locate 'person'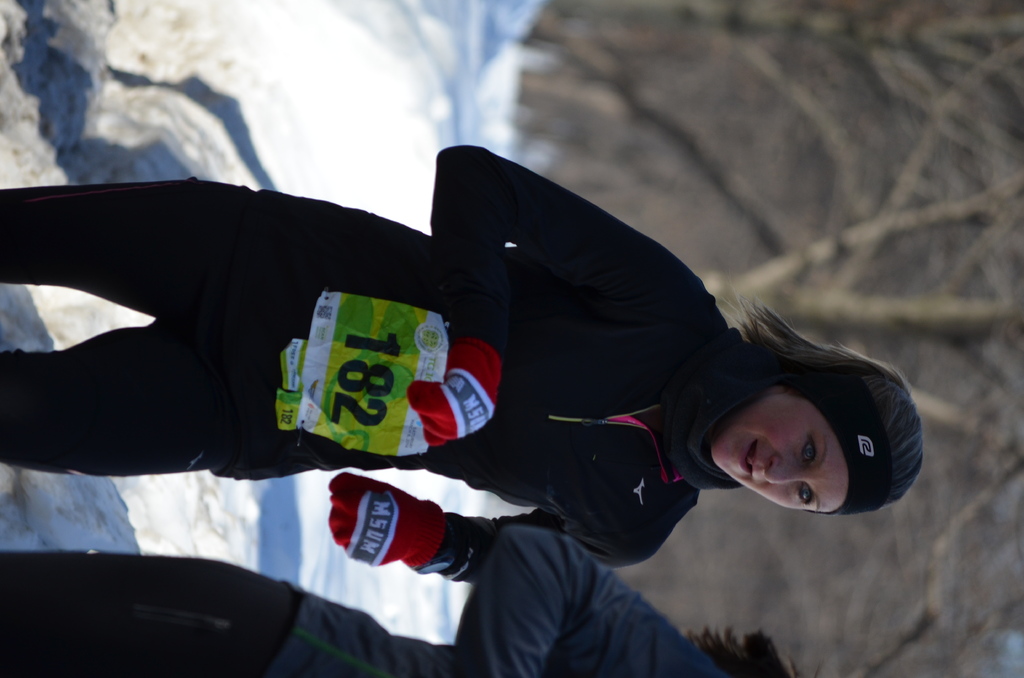
l=85, t=120, r=923, b=620
